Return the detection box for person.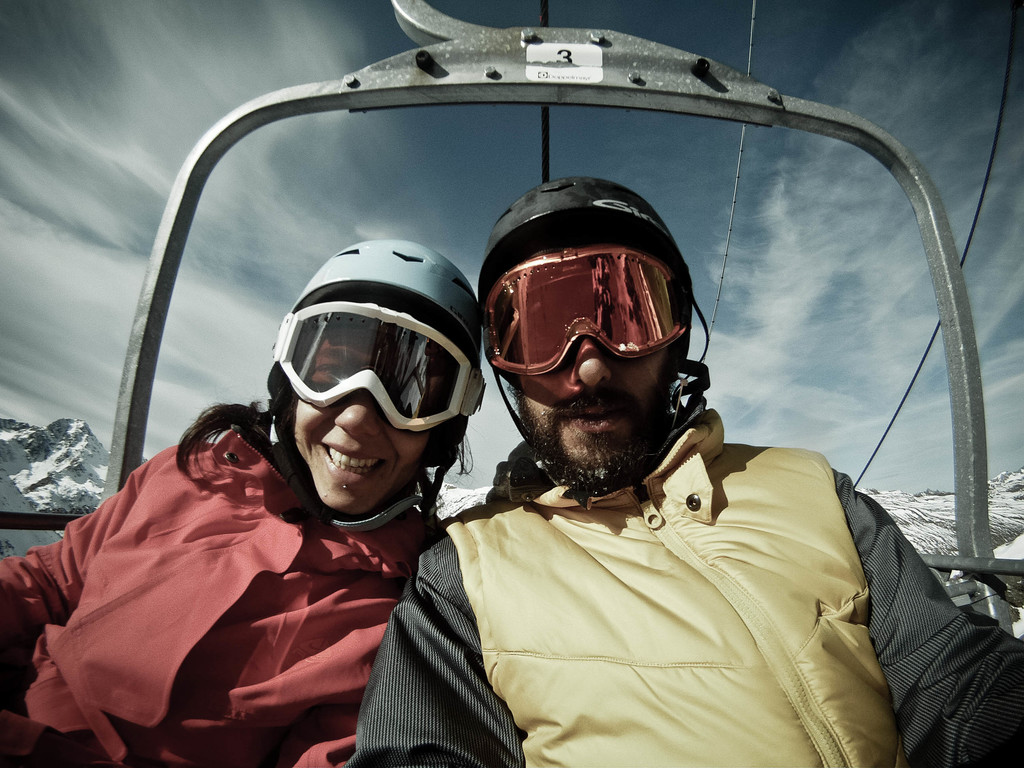
(342, 177, 1023, 767).
